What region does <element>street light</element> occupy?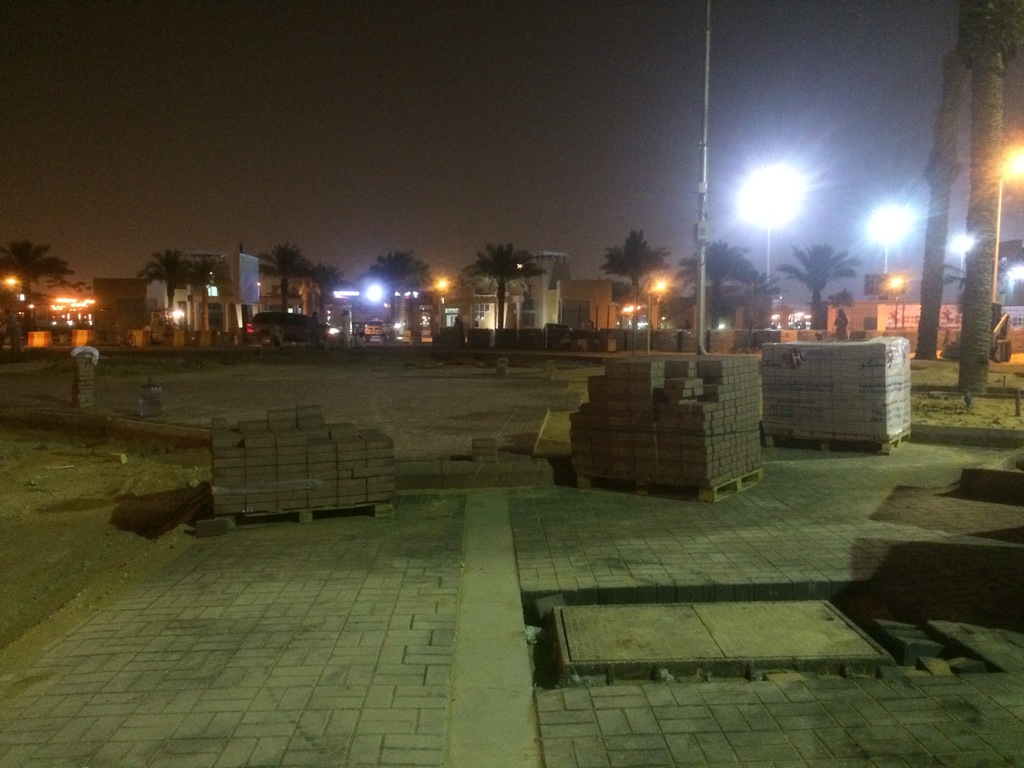
BBox(734, 163, 807, 286).
